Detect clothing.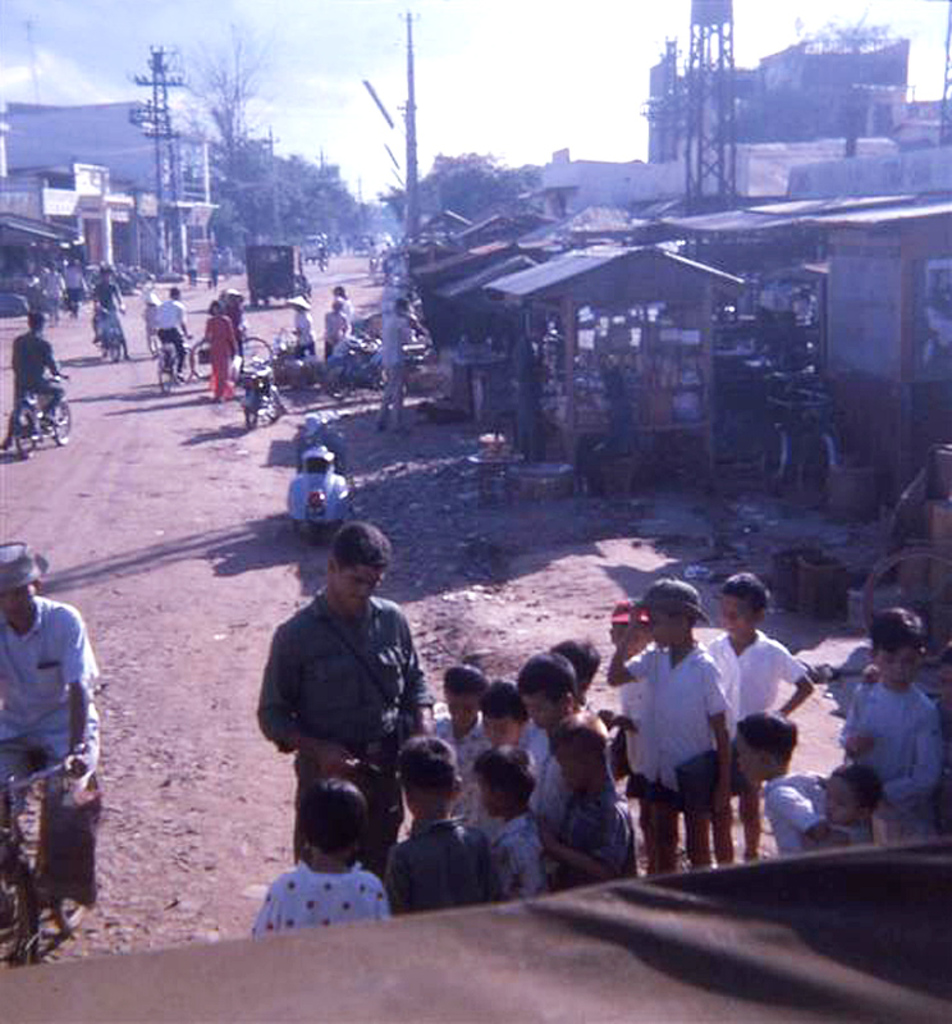
Detected at region(296, 463, 349, 547).
